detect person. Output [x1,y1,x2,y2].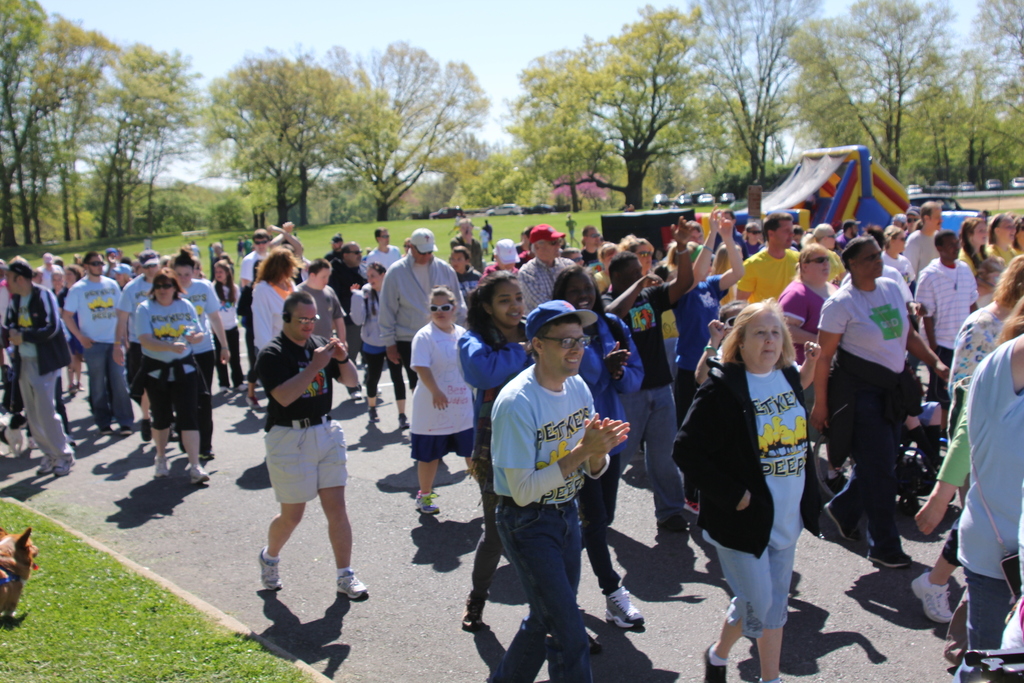
[208,259,244,398].
